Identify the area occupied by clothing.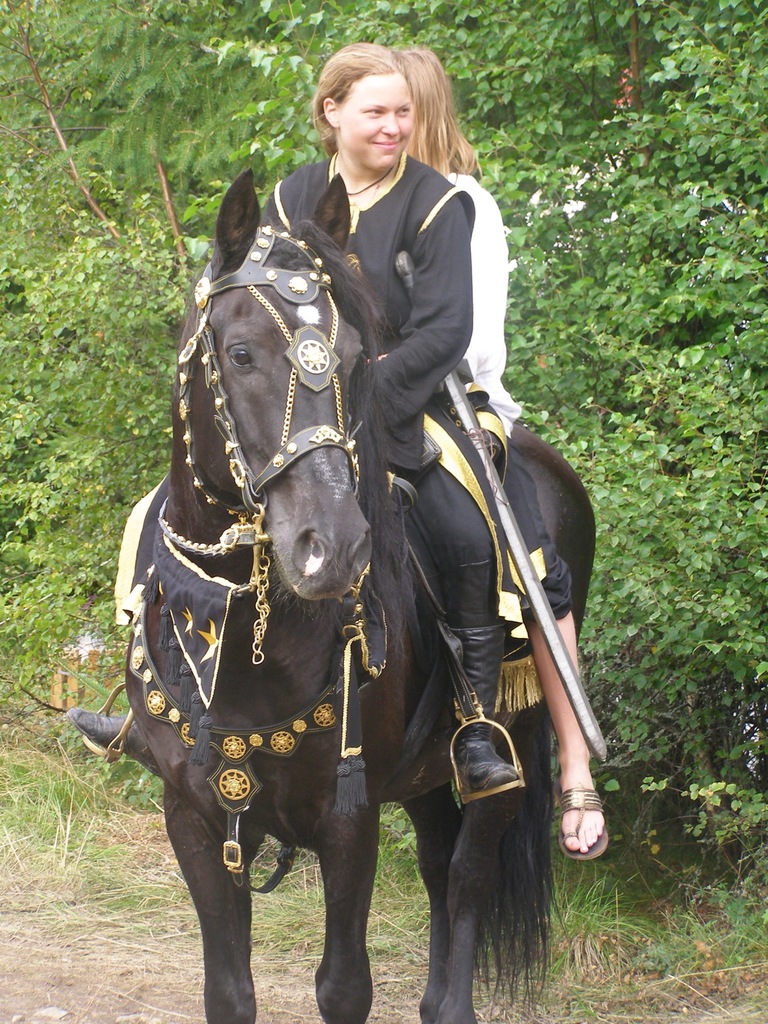
Area: (x1=222, y1=115, x2=538, y2=733).
